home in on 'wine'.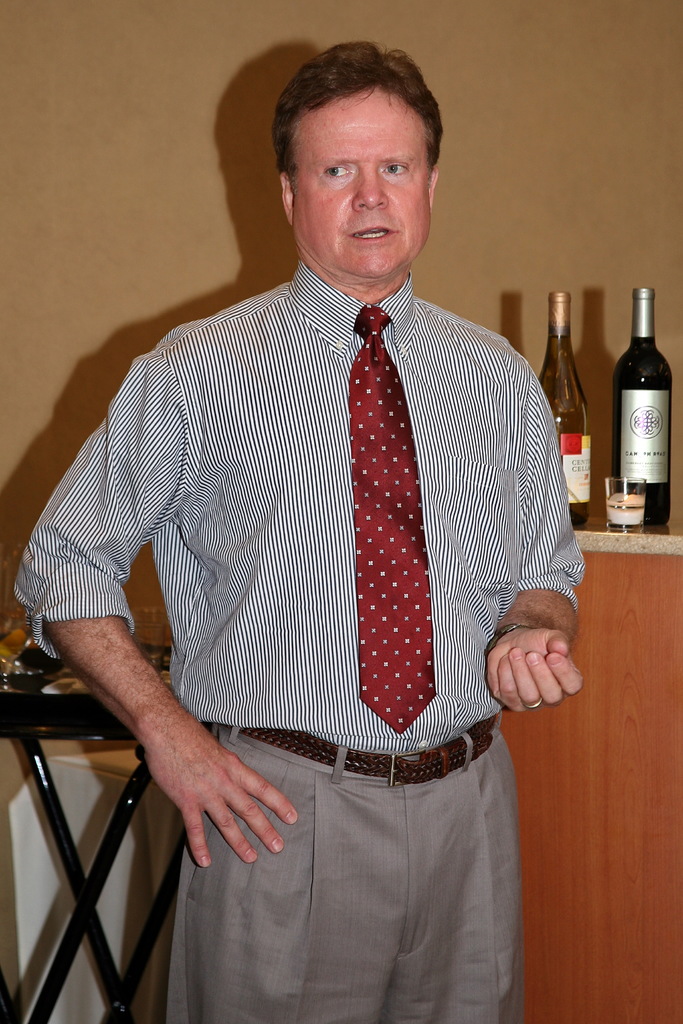
Homed in at {"x1": 537, "y1": 288, "x2": 586, "y2": 527}.
